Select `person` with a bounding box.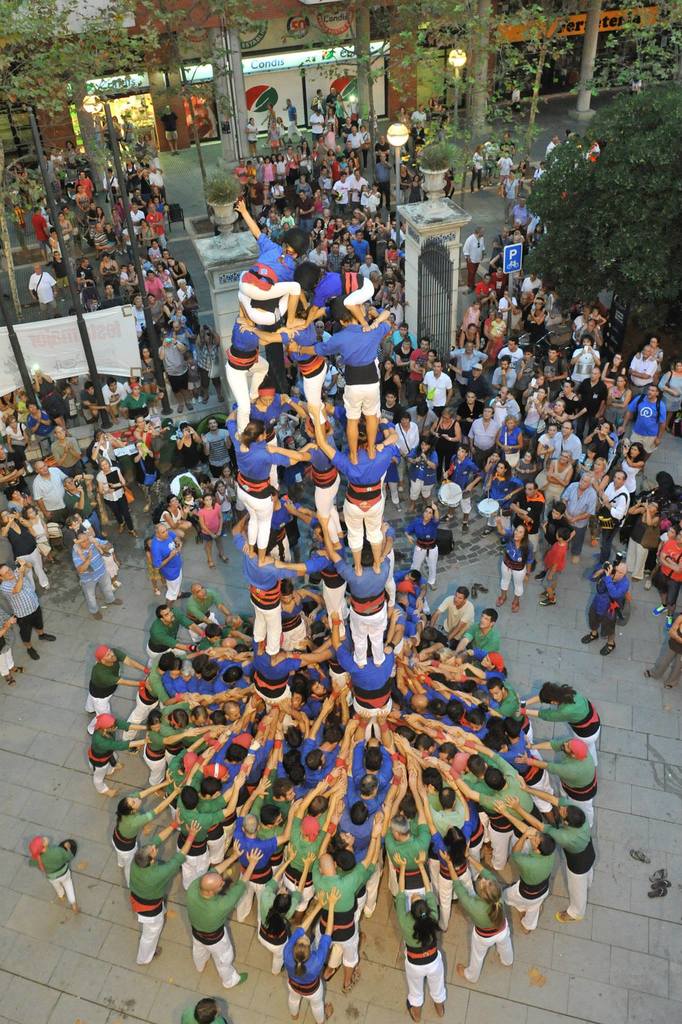
<region>23, 399, 54, 455</region>.
